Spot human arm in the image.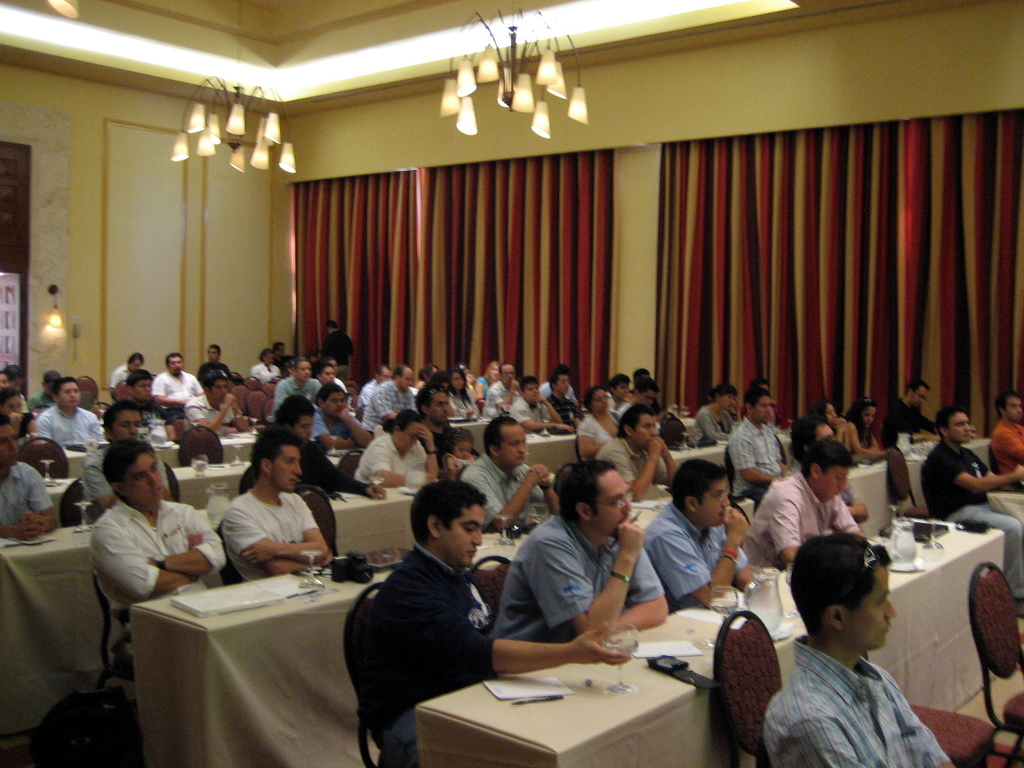
human arm found at crop(242, 492, 333, 563).
